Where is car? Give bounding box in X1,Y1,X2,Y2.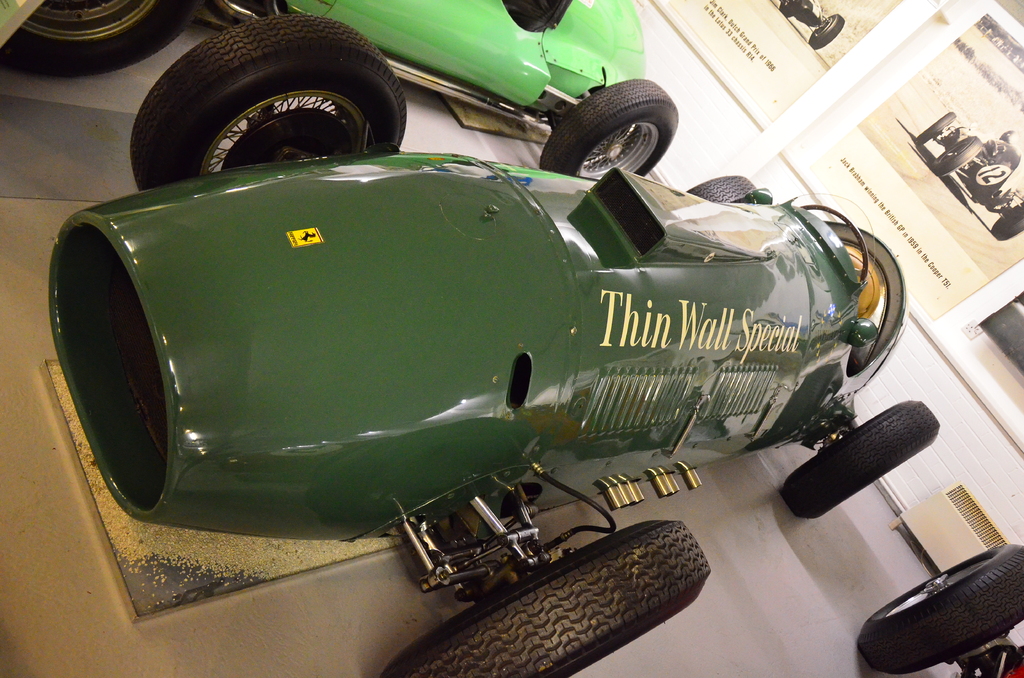
913,109,1023,244.
